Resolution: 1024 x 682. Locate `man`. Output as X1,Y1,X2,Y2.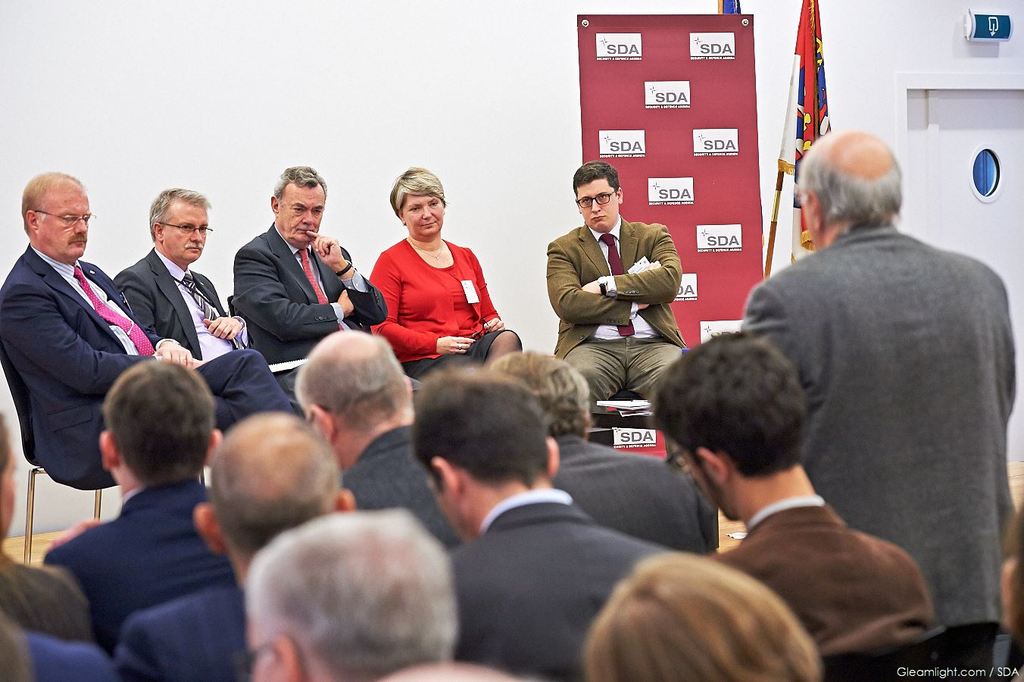
48,351,242,650.
